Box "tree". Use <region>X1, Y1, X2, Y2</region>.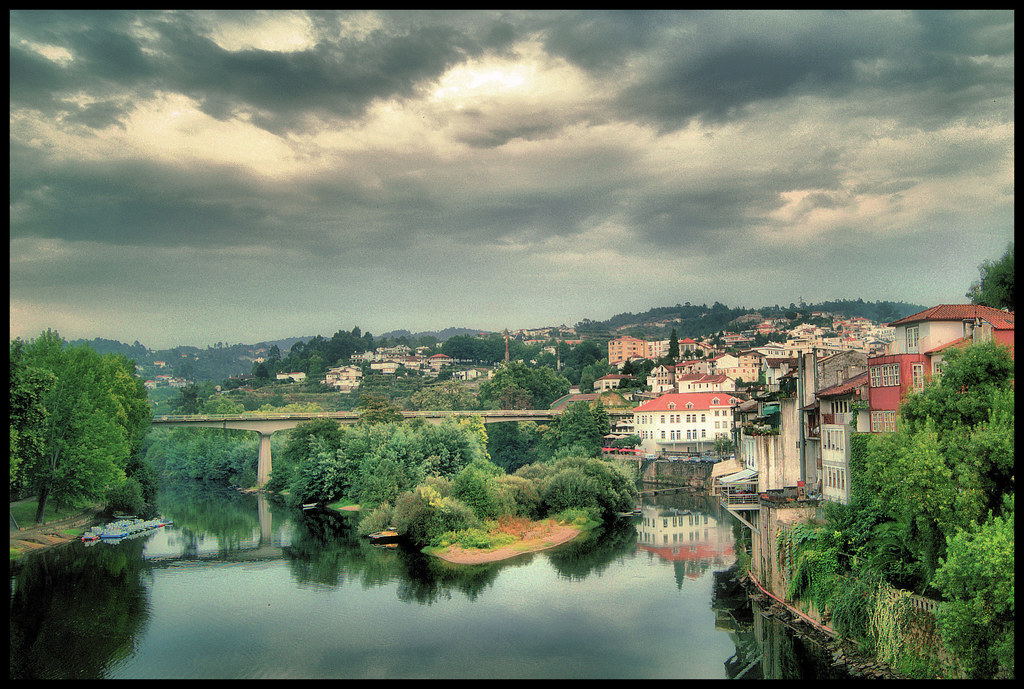
<region>397, 338, 406, 342</region>.
